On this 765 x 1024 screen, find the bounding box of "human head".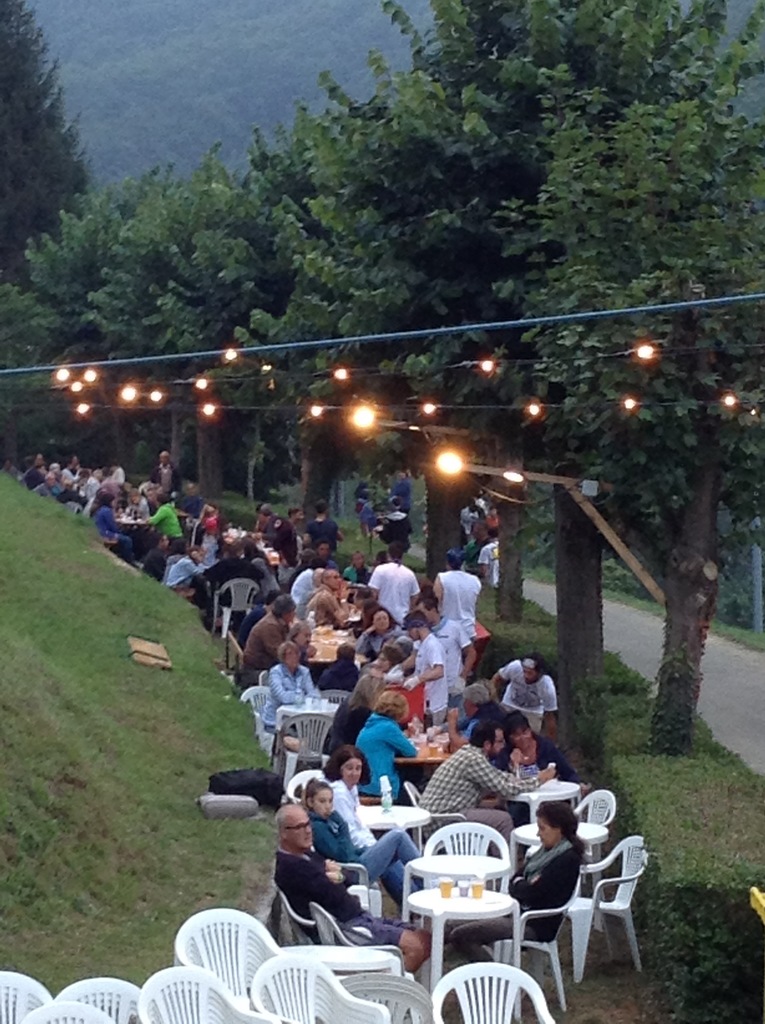
Bounding box: [left=354, top=673, right=384, bottom=708].
